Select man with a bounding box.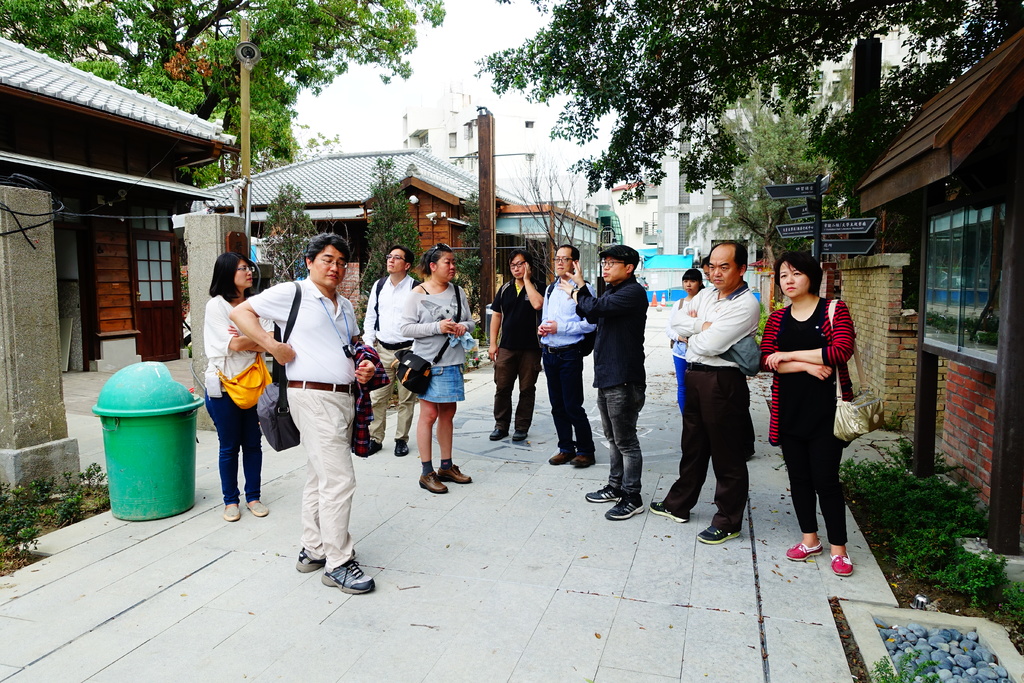
region(360, 247, 424, 457).
